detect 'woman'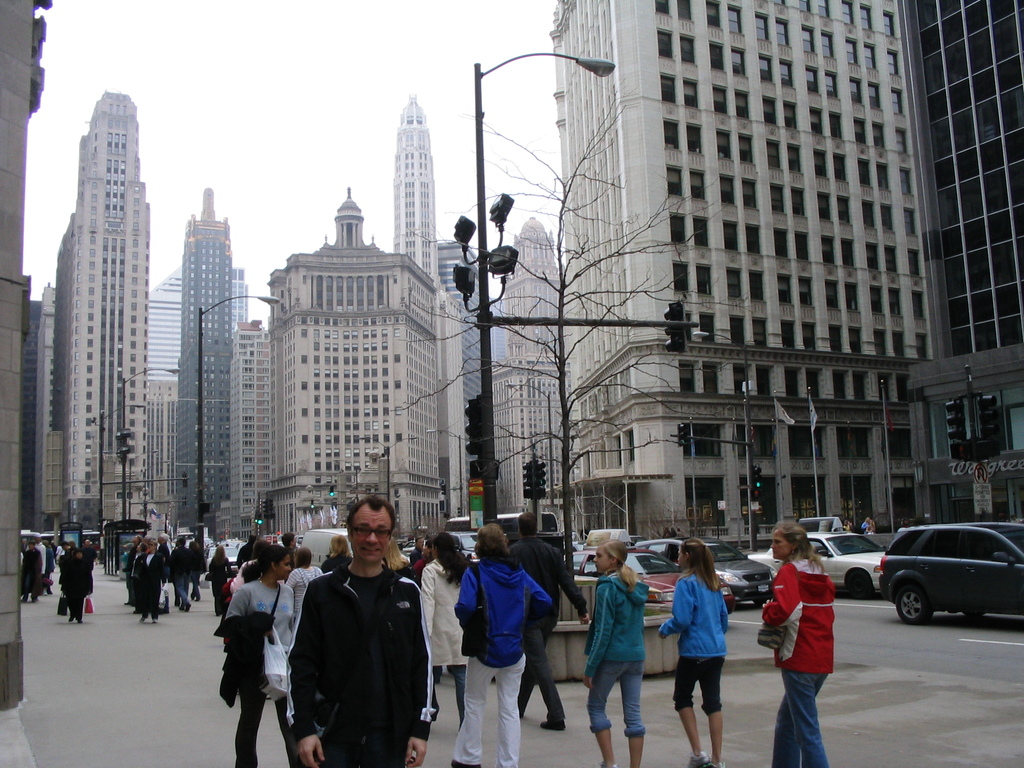
crop(219, 540, 304, 767)
